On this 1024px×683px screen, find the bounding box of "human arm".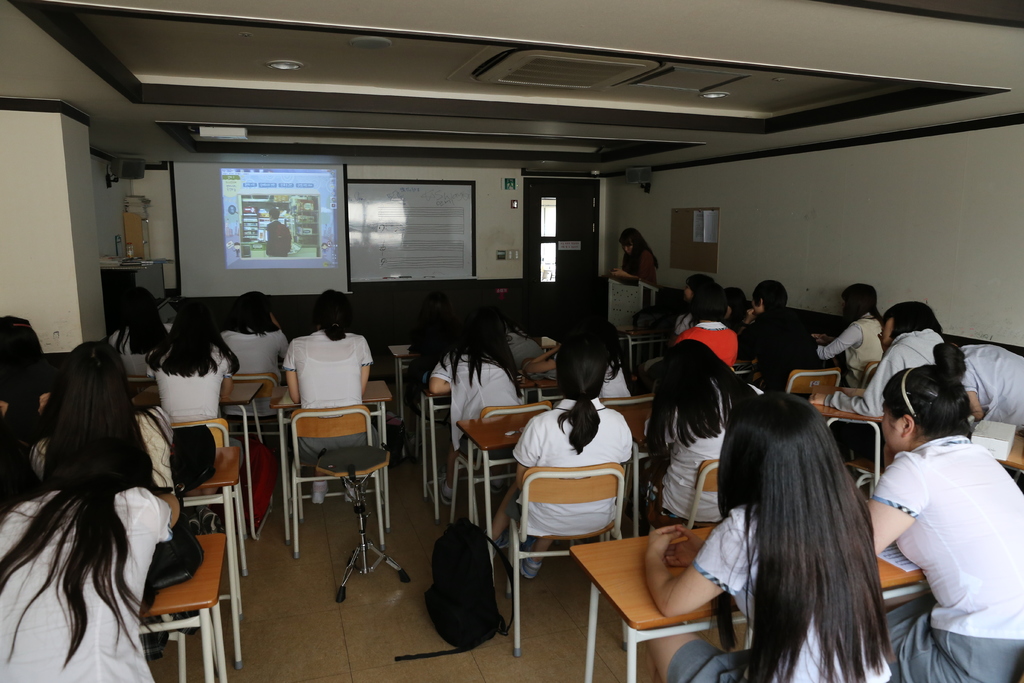
Bounding box: x1=271 y1=311 x2=280 y2=332.
